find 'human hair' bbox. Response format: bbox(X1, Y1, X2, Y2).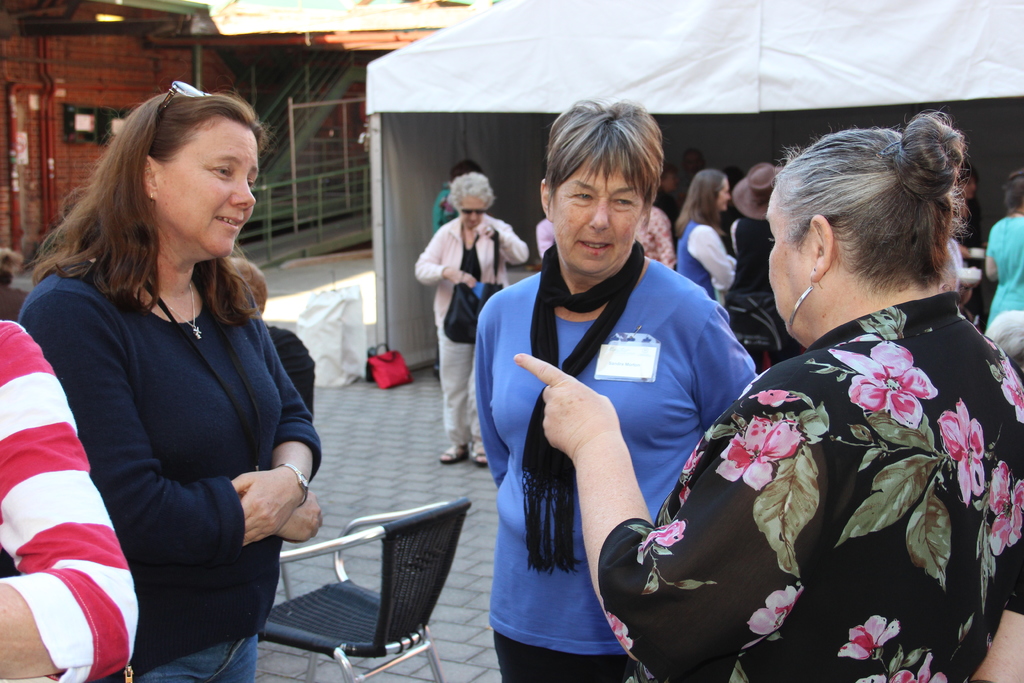
bbox(548, 90, 661, 210).
